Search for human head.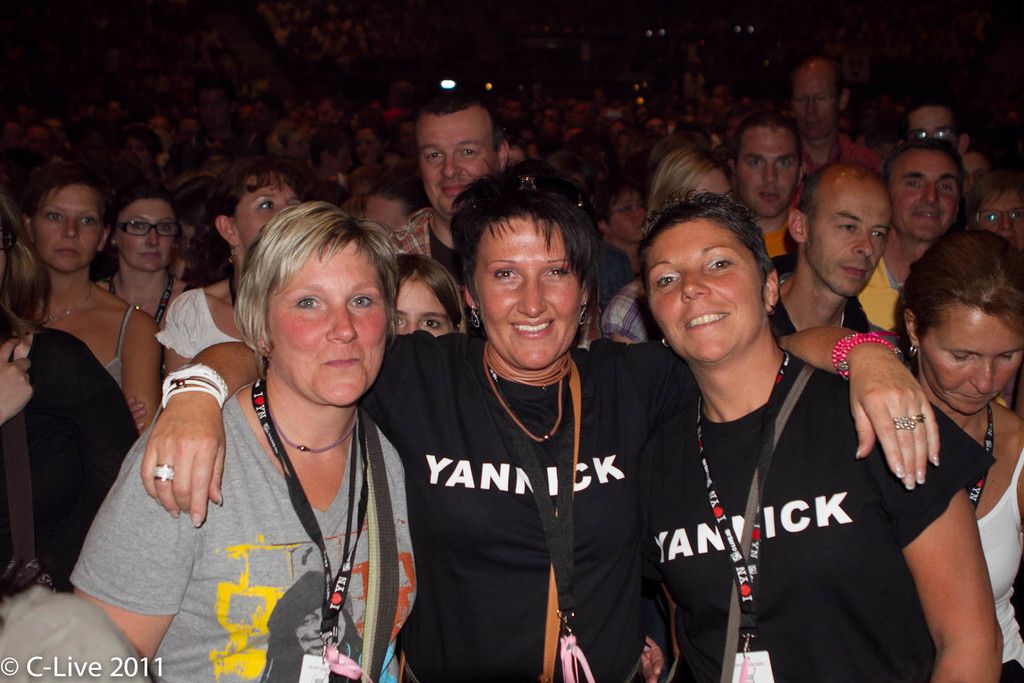
Found at x1=515, y1=110, x2=548, y2=145.
